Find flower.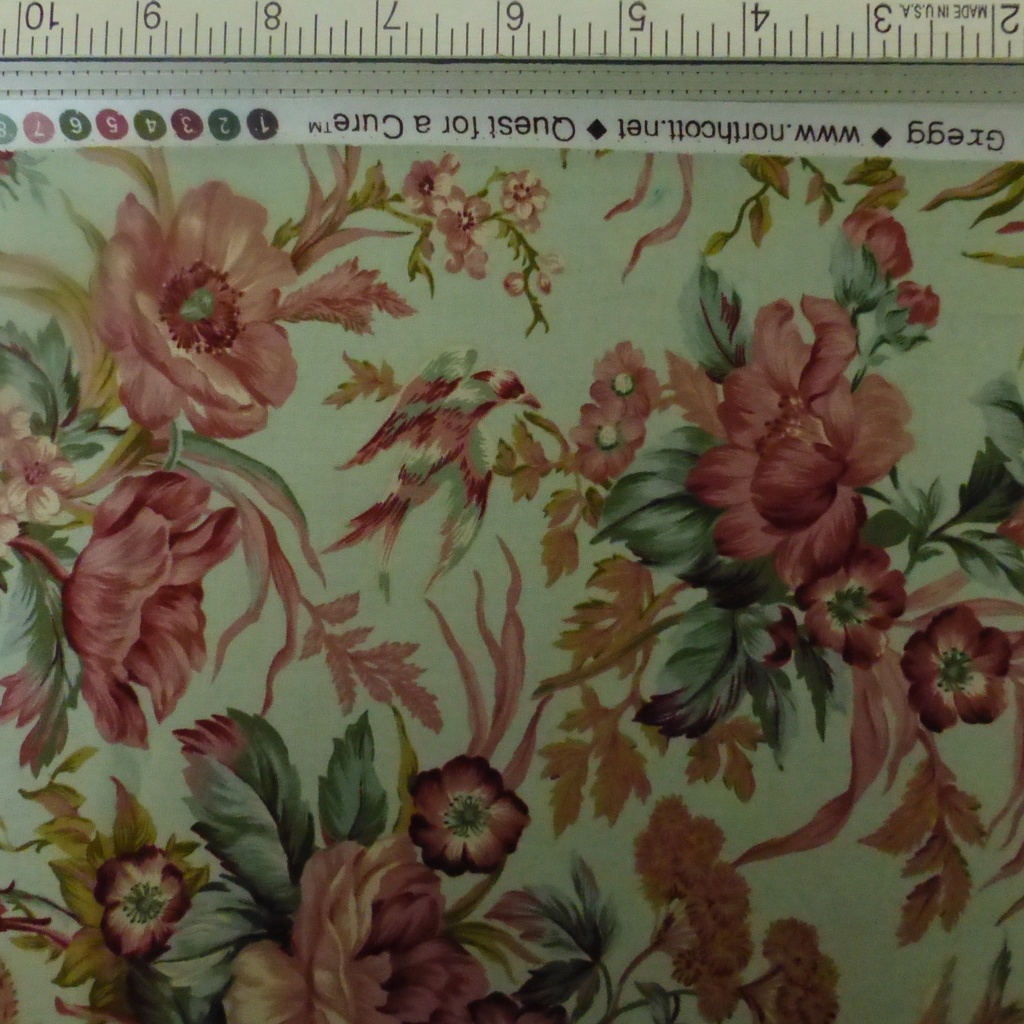
bbox(499, 167, 548, 228).
